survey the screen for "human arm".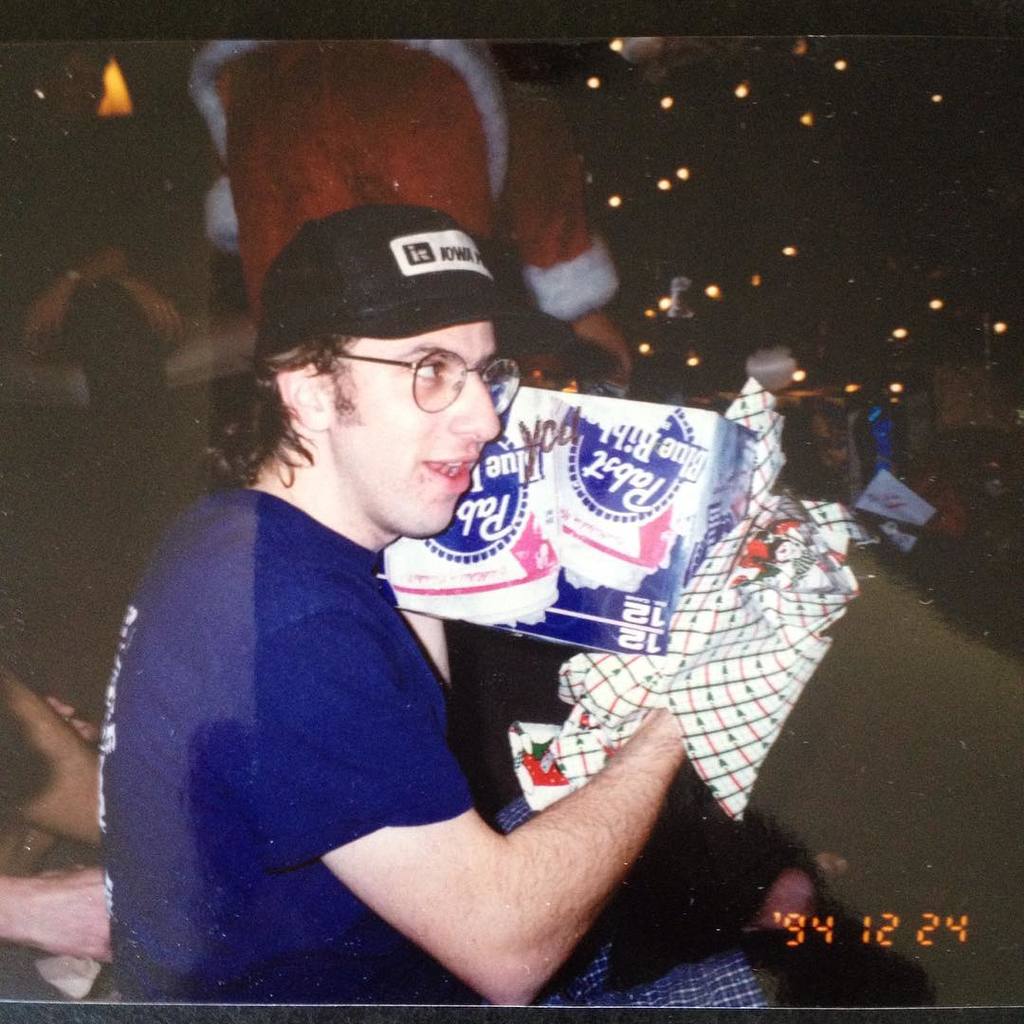
Survey found: [0, 858, 110, 964].
